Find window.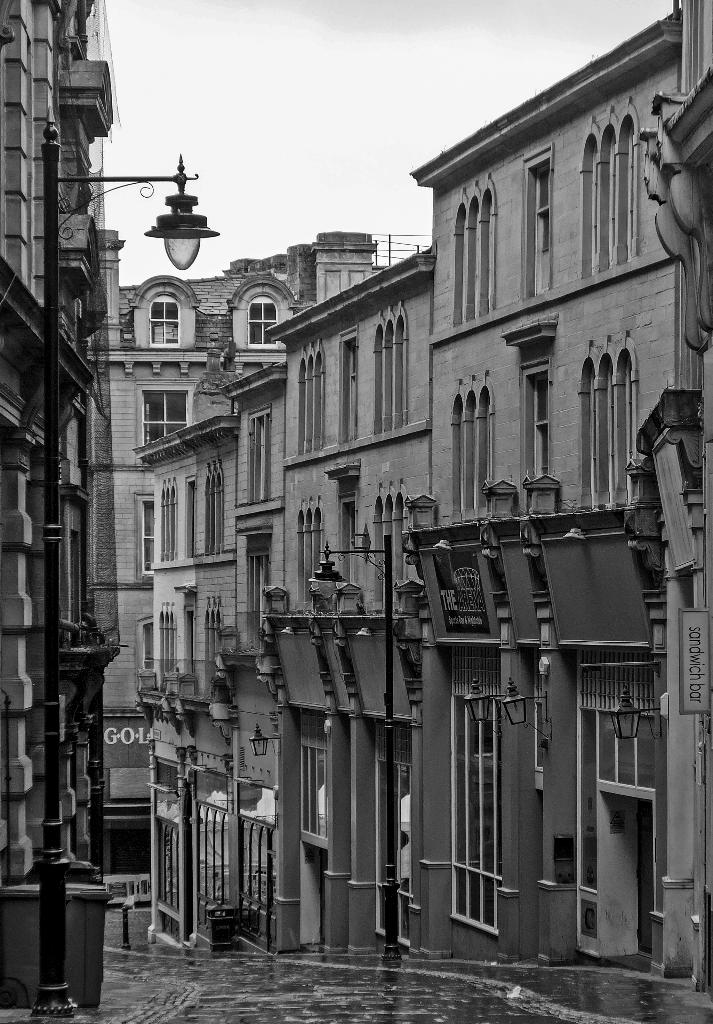
456,696,493,935.
